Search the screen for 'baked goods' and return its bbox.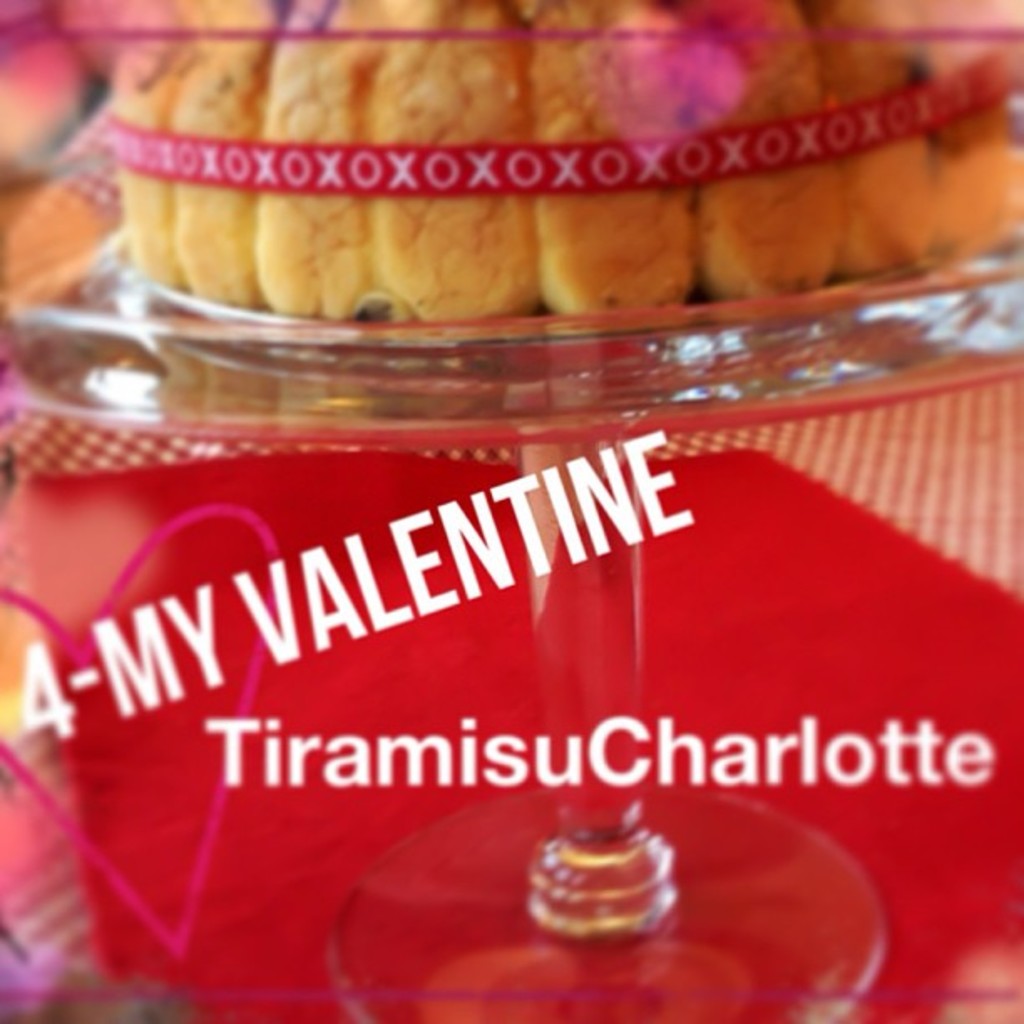
Found: crop(105, 0, 1022, 316).
